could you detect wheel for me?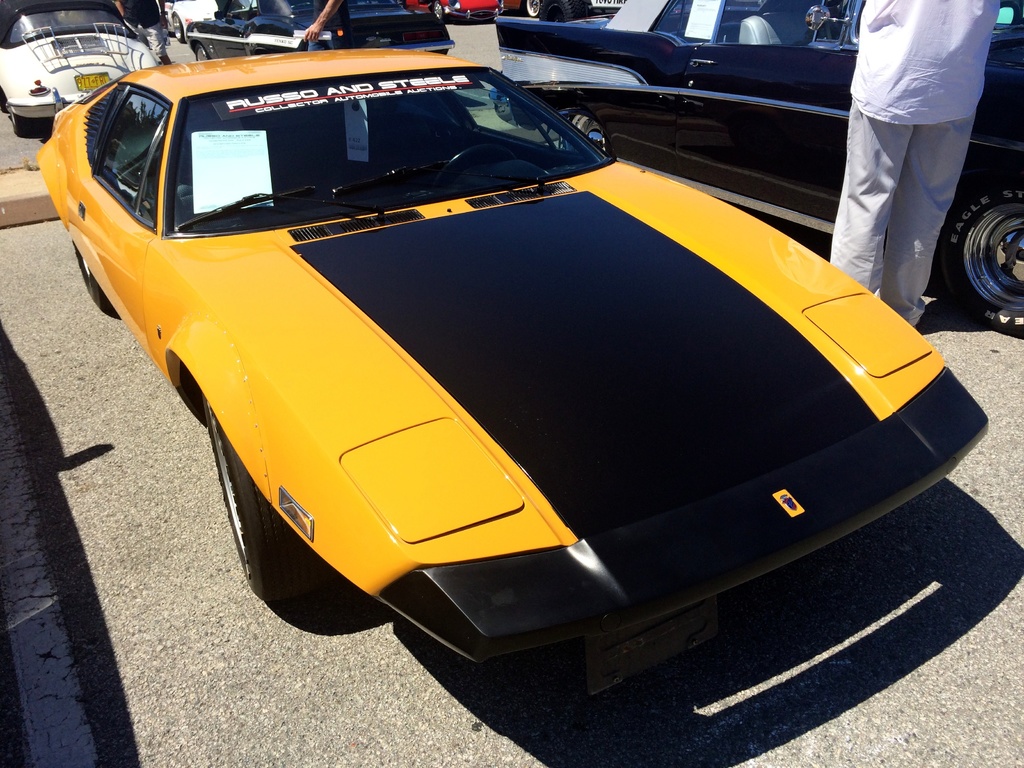
Detection result: {"left": 194, "top": 44, "right": 209, "bottom": 61}.
